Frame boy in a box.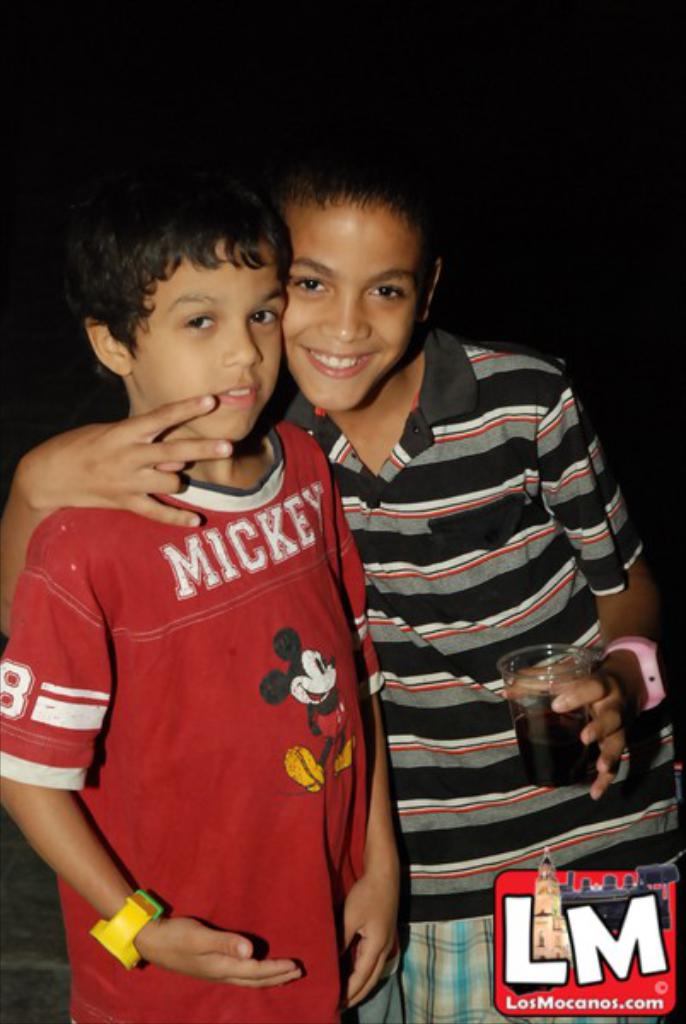
x1=0 y1=176 x2=403 y2=1022.
